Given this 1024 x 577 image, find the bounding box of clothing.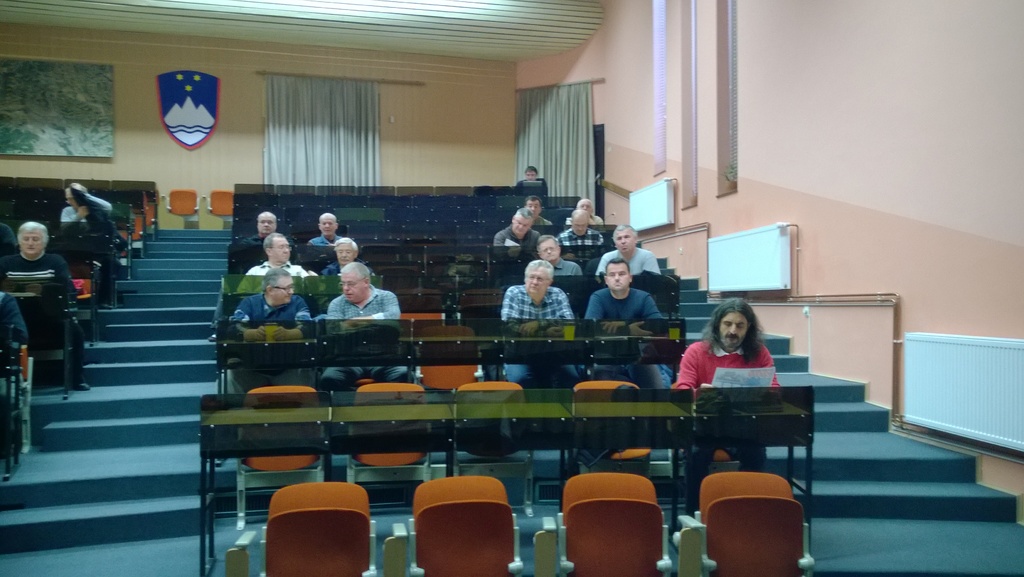
[230,232,288,267].
